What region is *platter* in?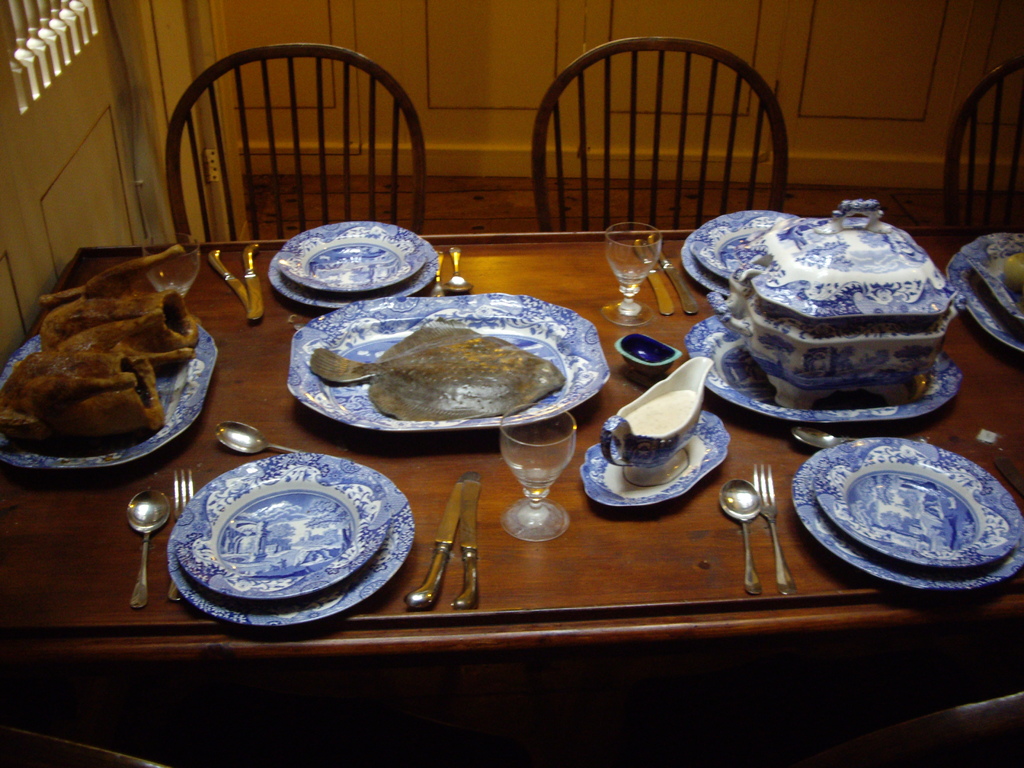
detection(269, 234, 435, 311).
